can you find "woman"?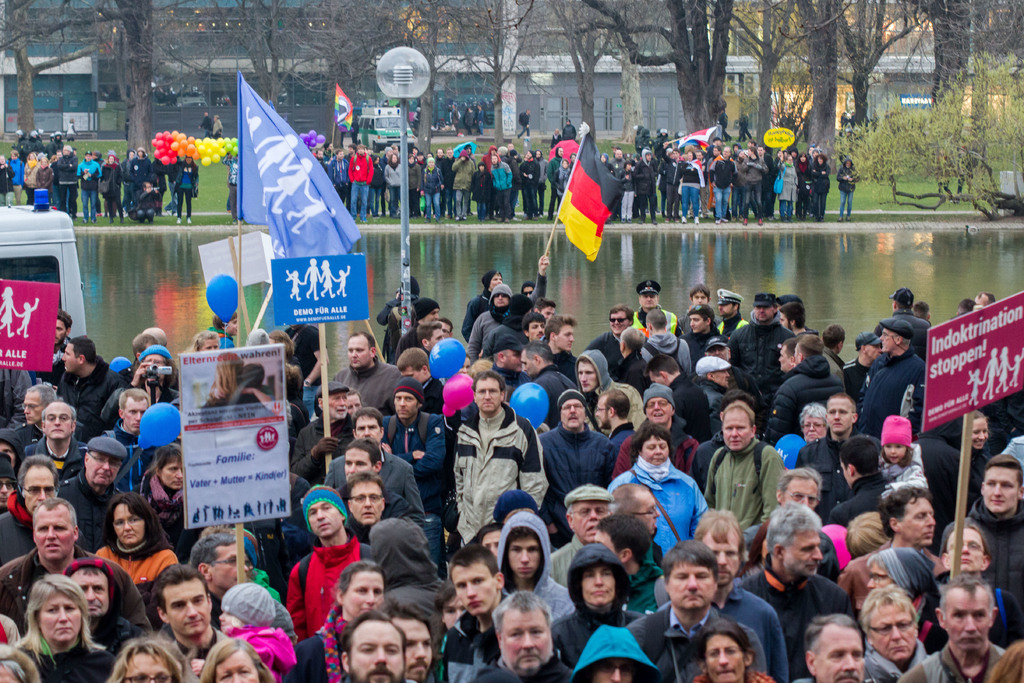
Yes, bounding box: bbox=(777, 152, 796, 220).
